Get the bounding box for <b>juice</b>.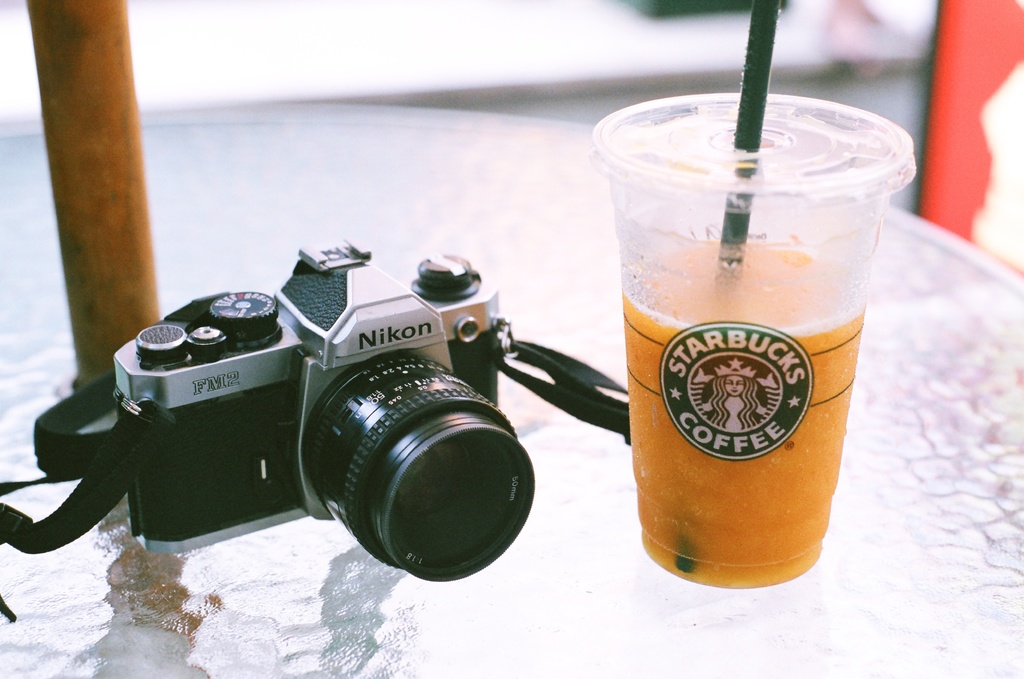
637/184/872/588.
